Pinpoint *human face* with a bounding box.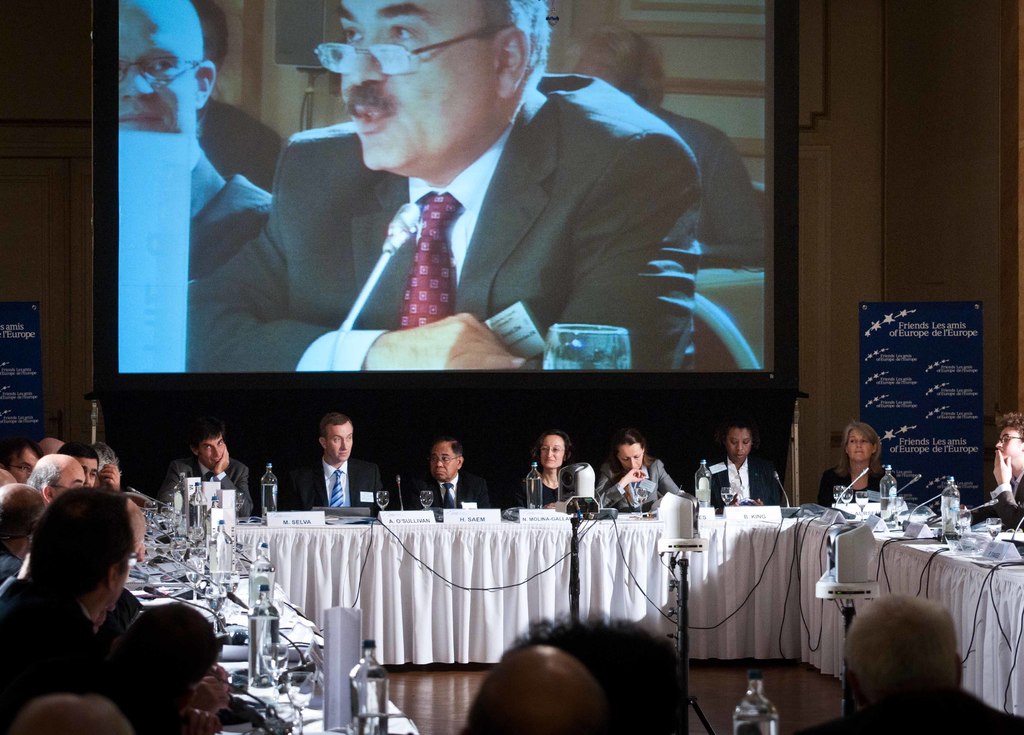
box(727, 429, 753, 462).
